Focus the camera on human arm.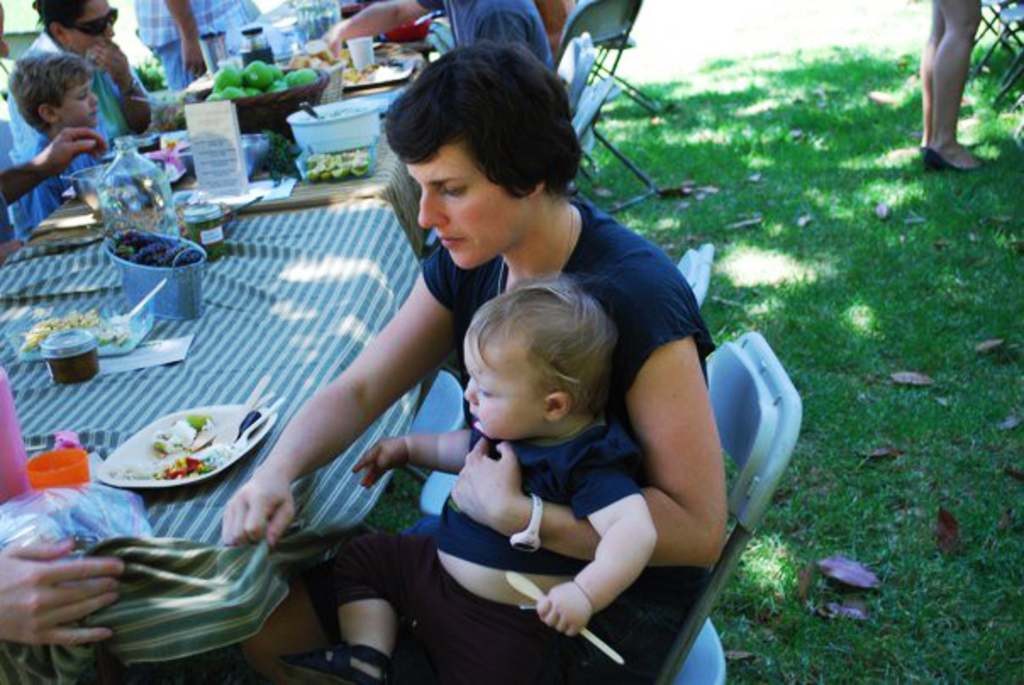
Focus region: bbox=(0, 125, 109, 207).
